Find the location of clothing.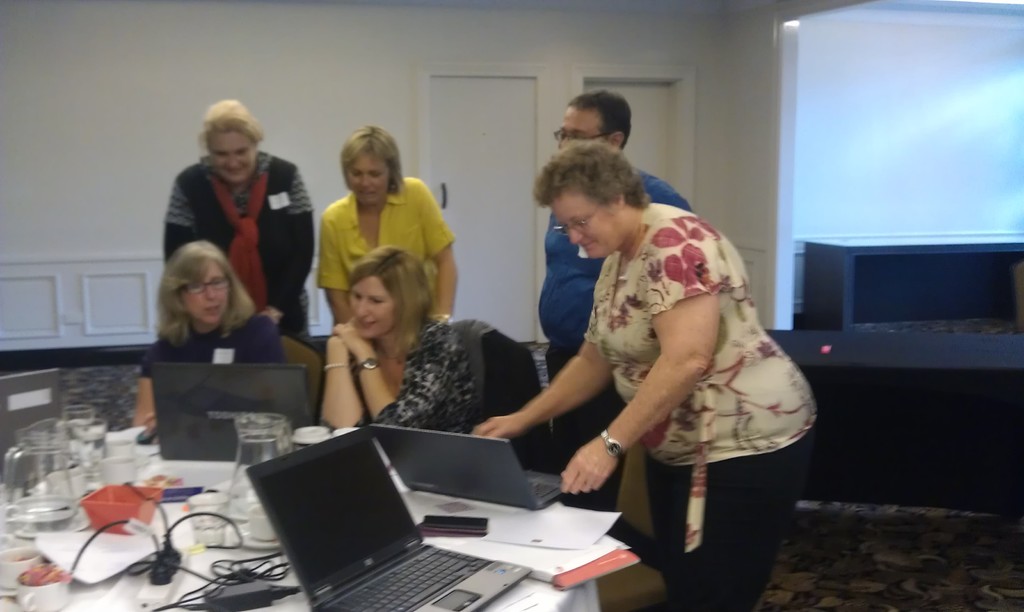
Location: bbox=(131, 300, 292, 384).
